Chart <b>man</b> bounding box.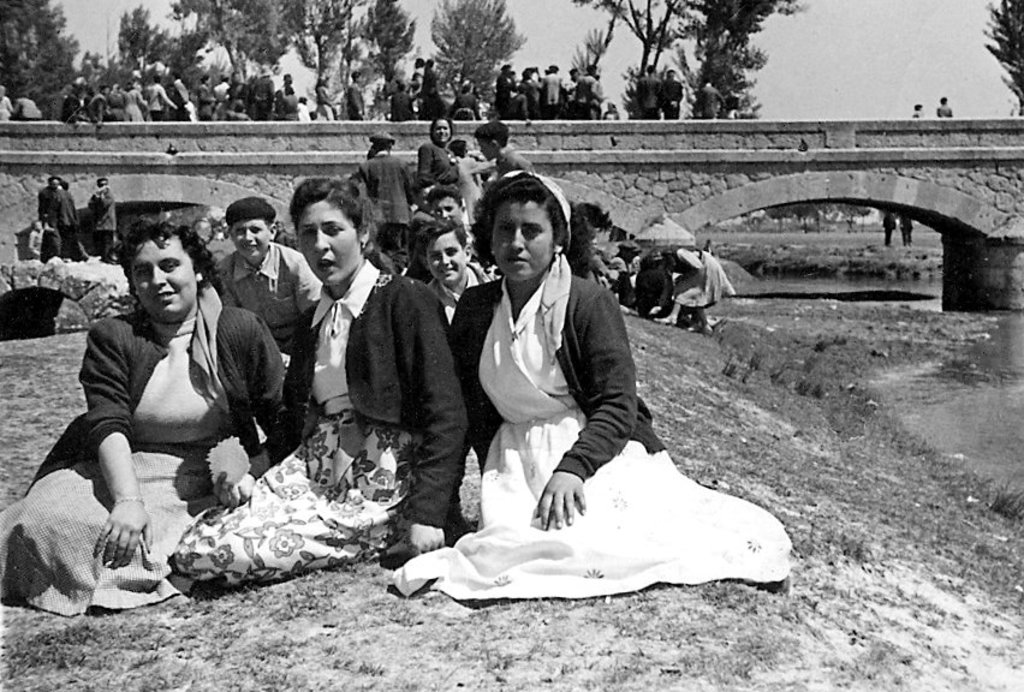
Charted: [898, 211, 910, 245].
